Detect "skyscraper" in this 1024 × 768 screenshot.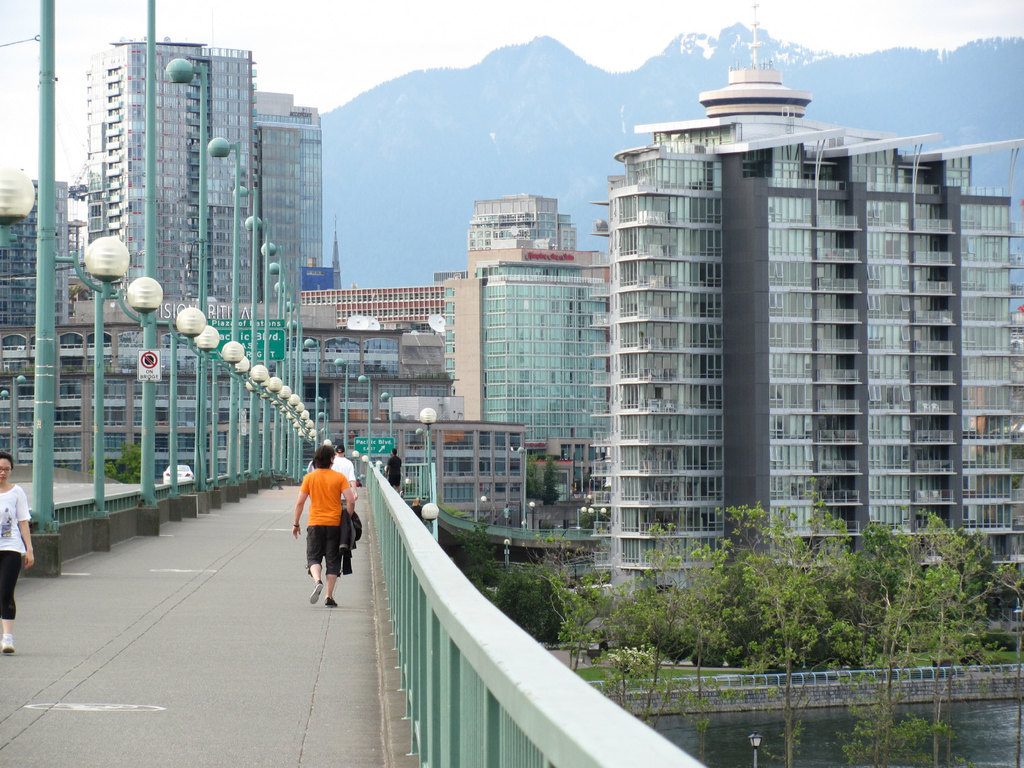
Detection: [82, 44, 262, 298].
